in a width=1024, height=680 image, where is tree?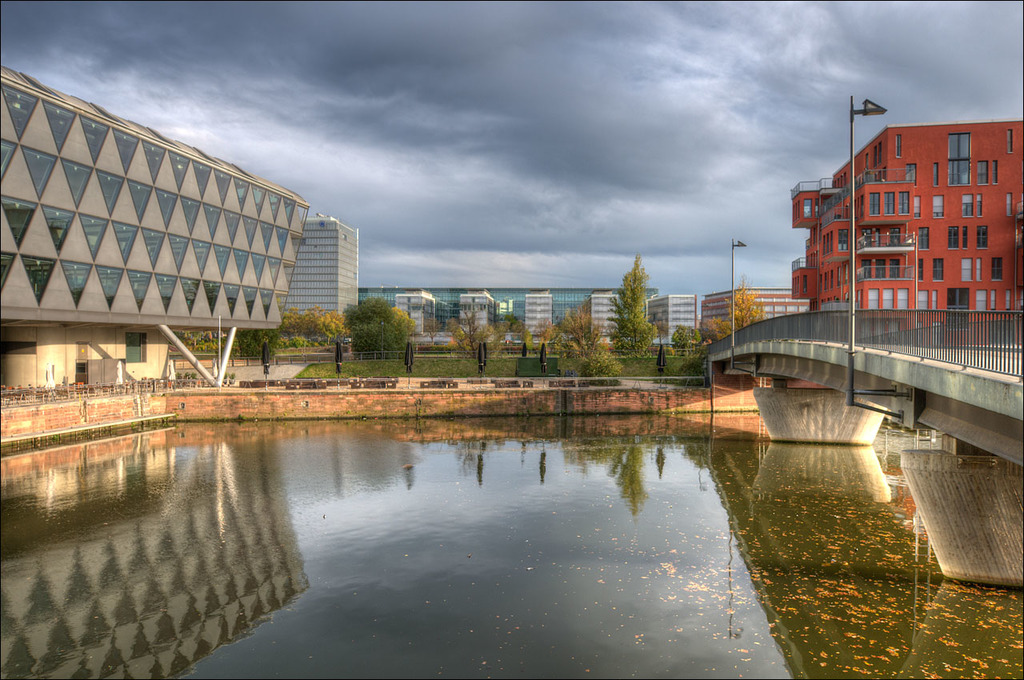
<bbox>648, 278, 774, 344</bbox>.
